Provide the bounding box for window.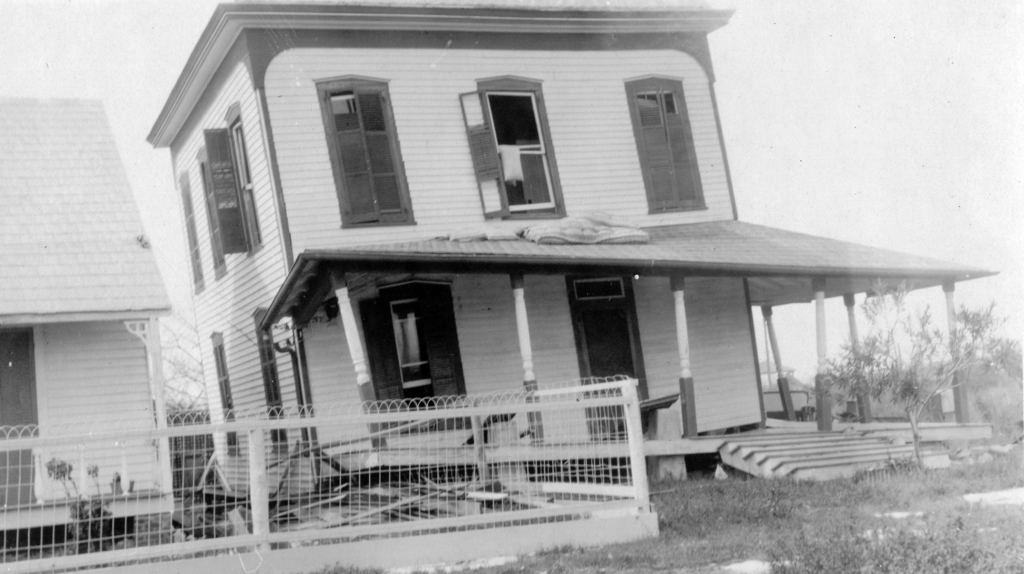
<region>628, 70, 708, 218</region>.
